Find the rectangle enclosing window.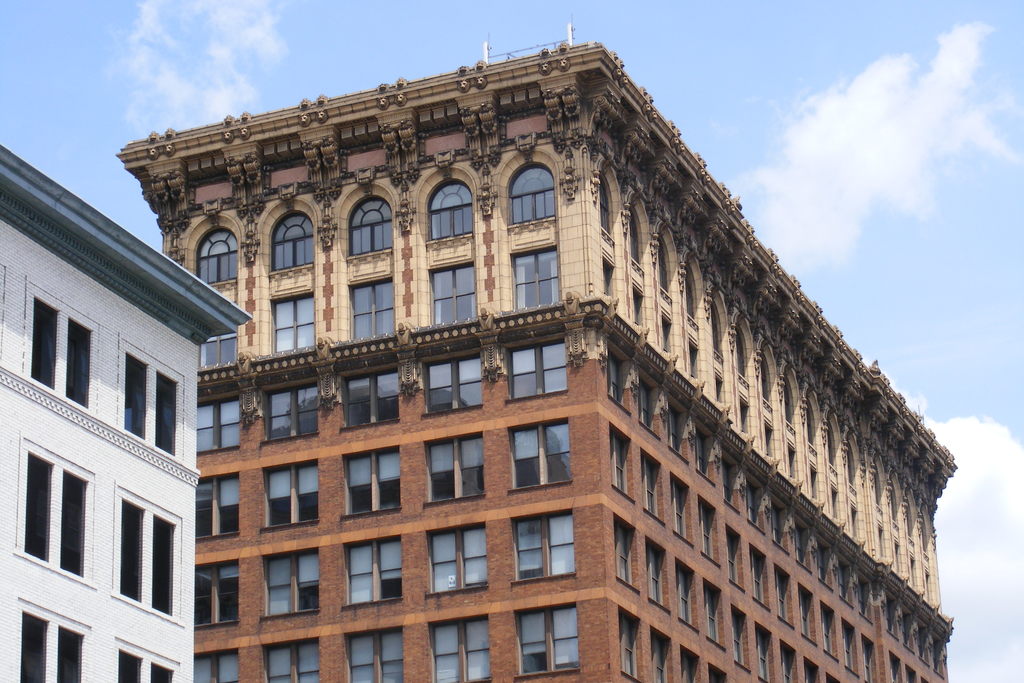
[left=264, top=554, right=319, bottom=614].
